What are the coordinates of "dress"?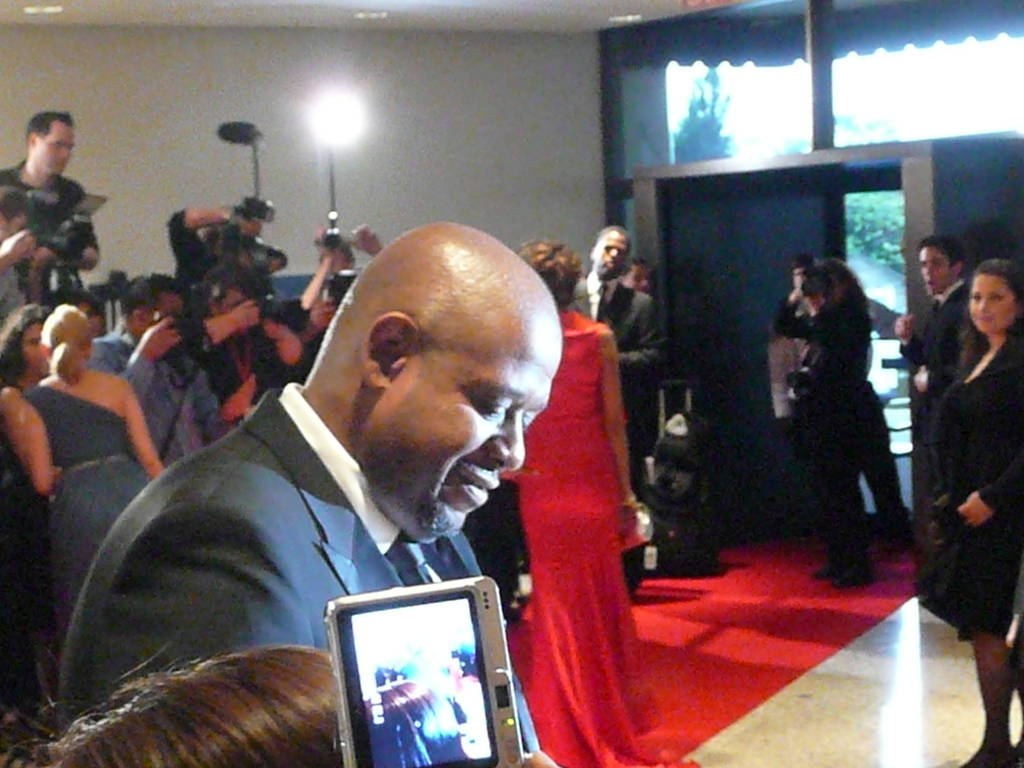
pyautogui.locateOnScreen(525, 310, 684, 767).
